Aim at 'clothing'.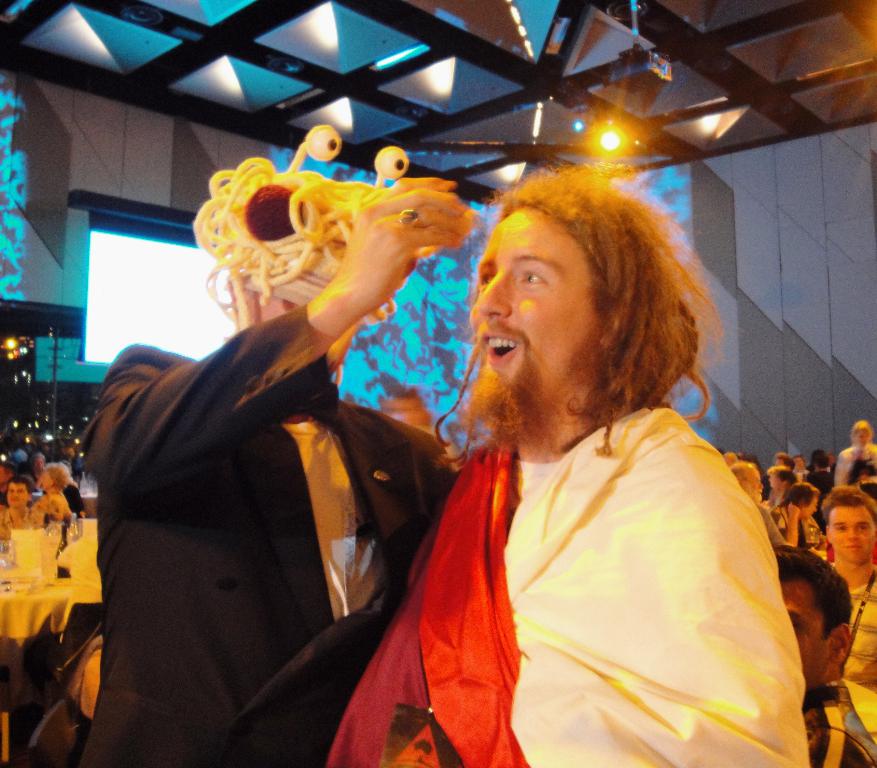
Aimed at 326,398,814,767.
